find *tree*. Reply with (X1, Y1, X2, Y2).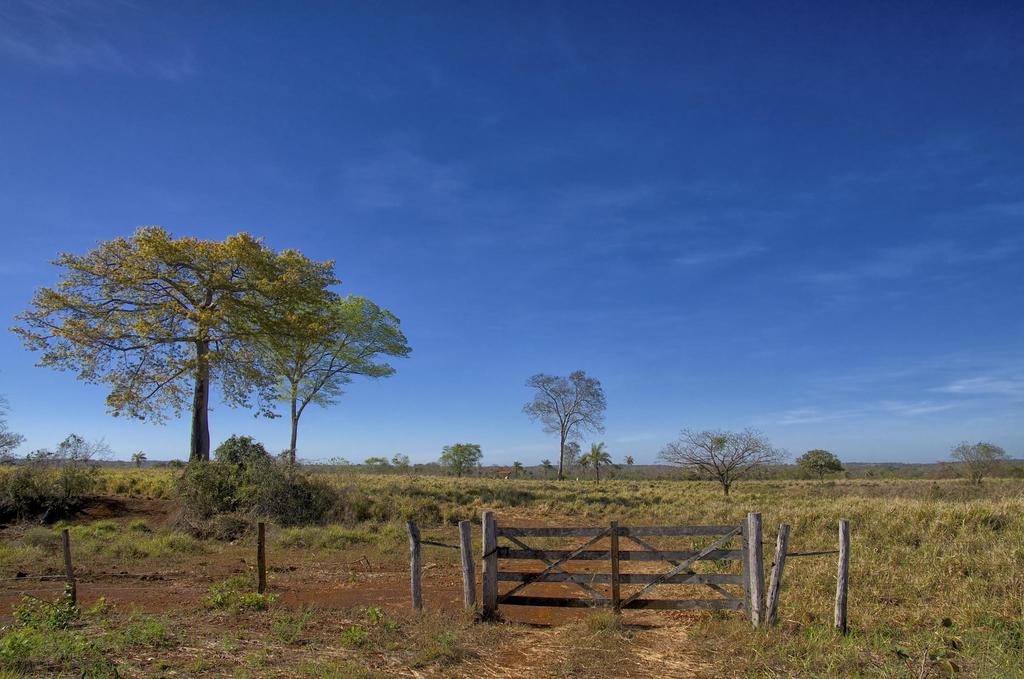
(956, 443, 1012, 484).
